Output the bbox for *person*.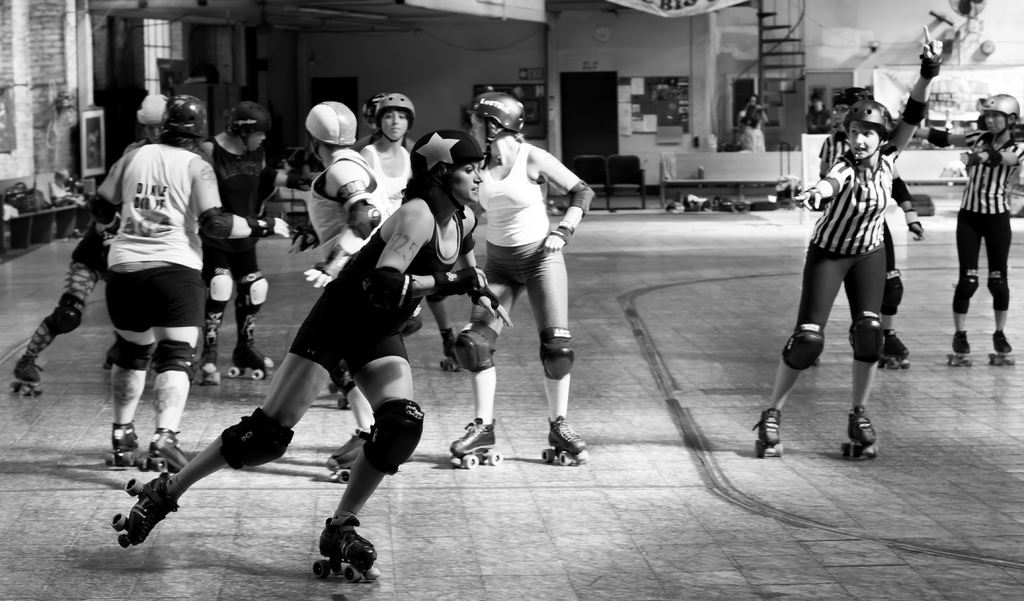
bbox(444, 84, 603, 466).
